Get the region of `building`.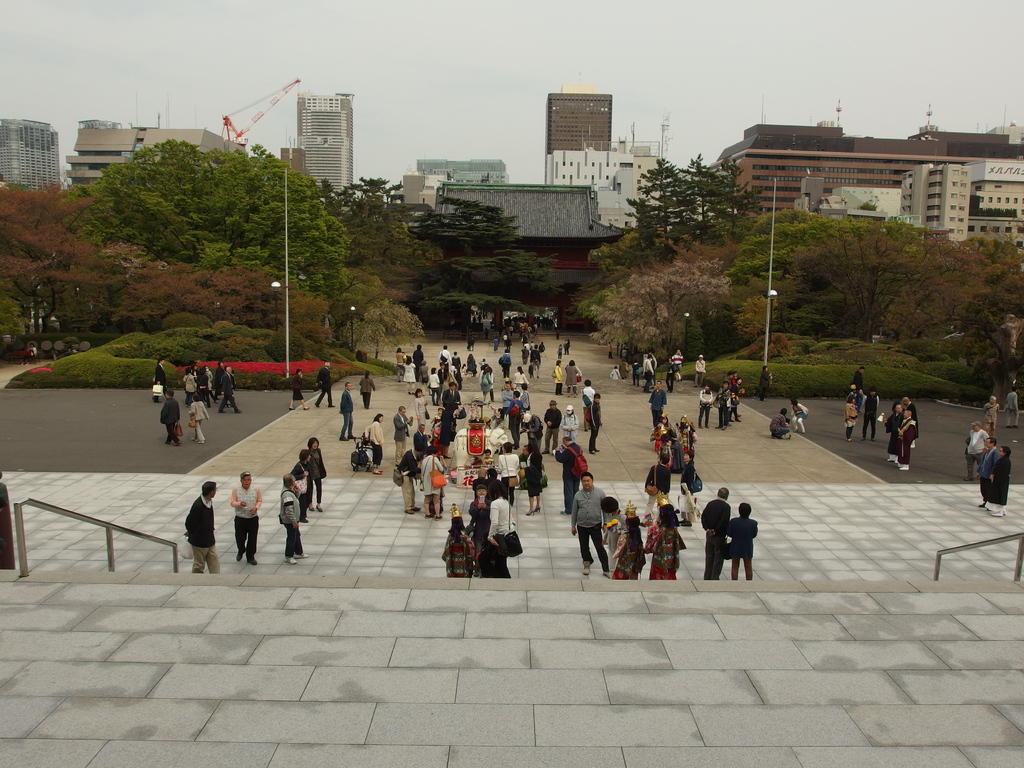
bbox=(899, 159, 973, 244).
